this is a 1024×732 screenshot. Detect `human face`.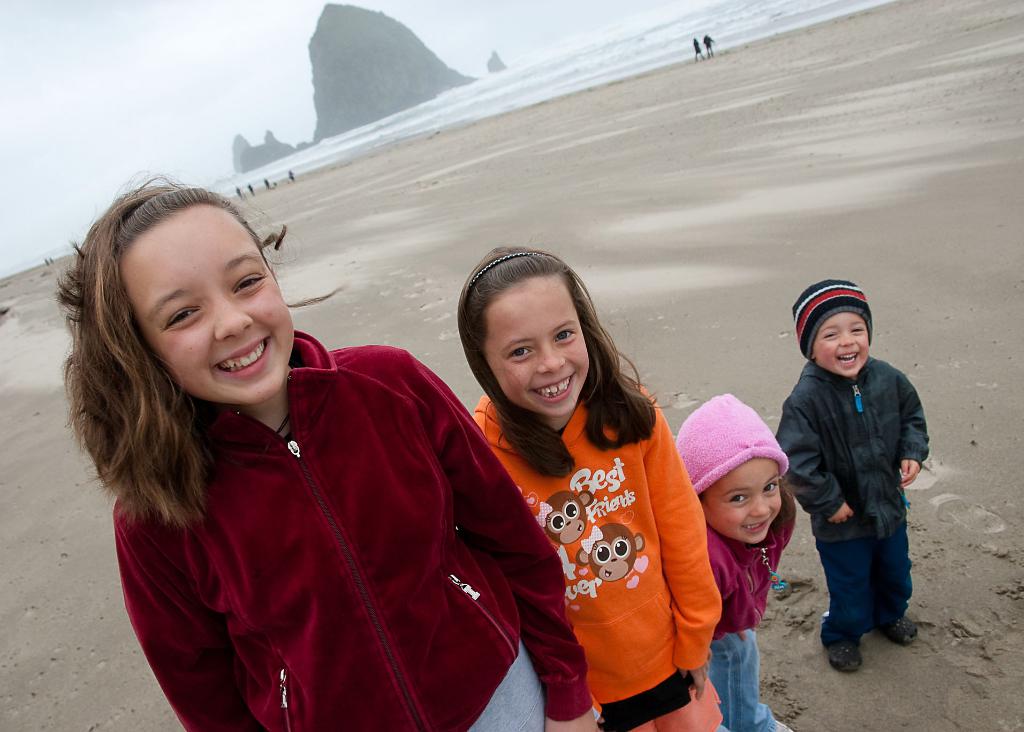
704,455,784,541.
